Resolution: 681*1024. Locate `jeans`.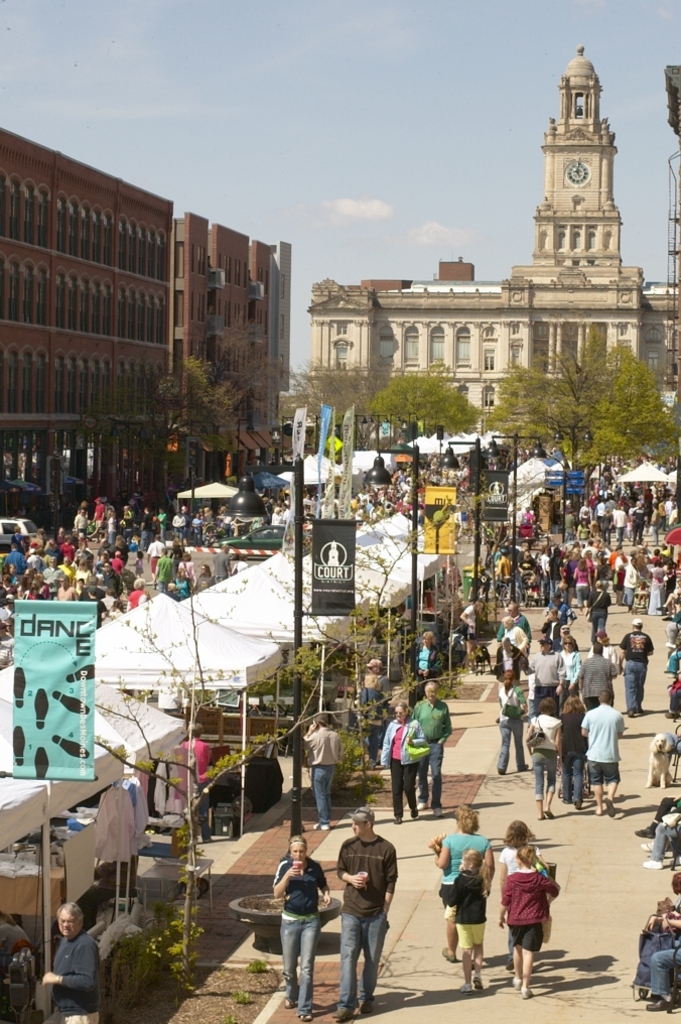
bbox=(563, 756, 584, 795).
